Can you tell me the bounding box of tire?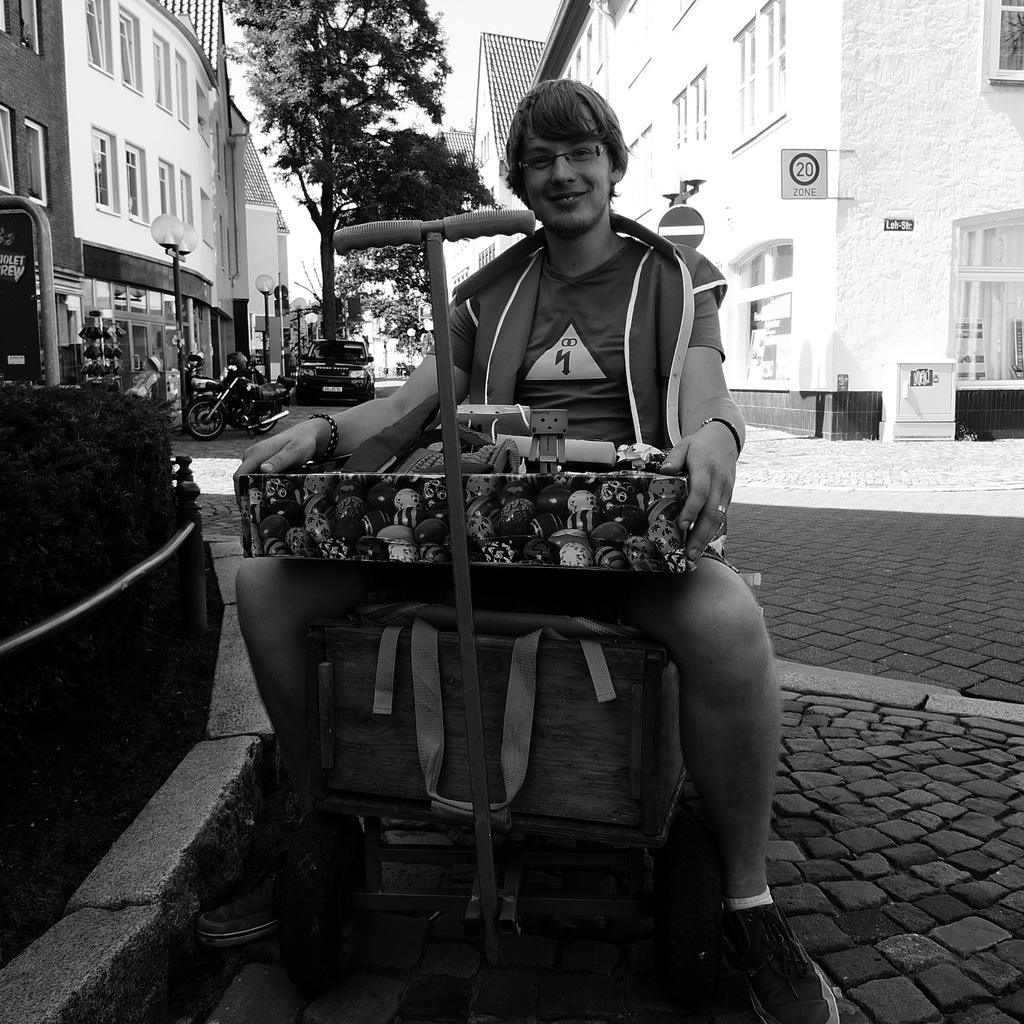
detection(257, 403, 280, 435).
